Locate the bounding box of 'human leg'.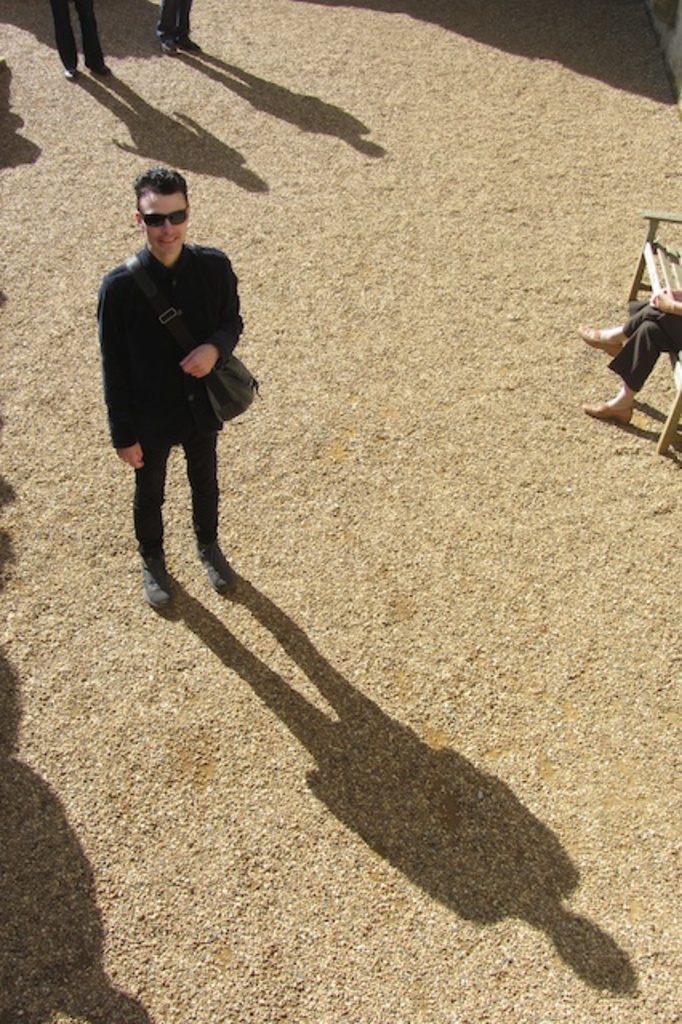
Bounding box: bbox=[123, 435, 173, 613].
